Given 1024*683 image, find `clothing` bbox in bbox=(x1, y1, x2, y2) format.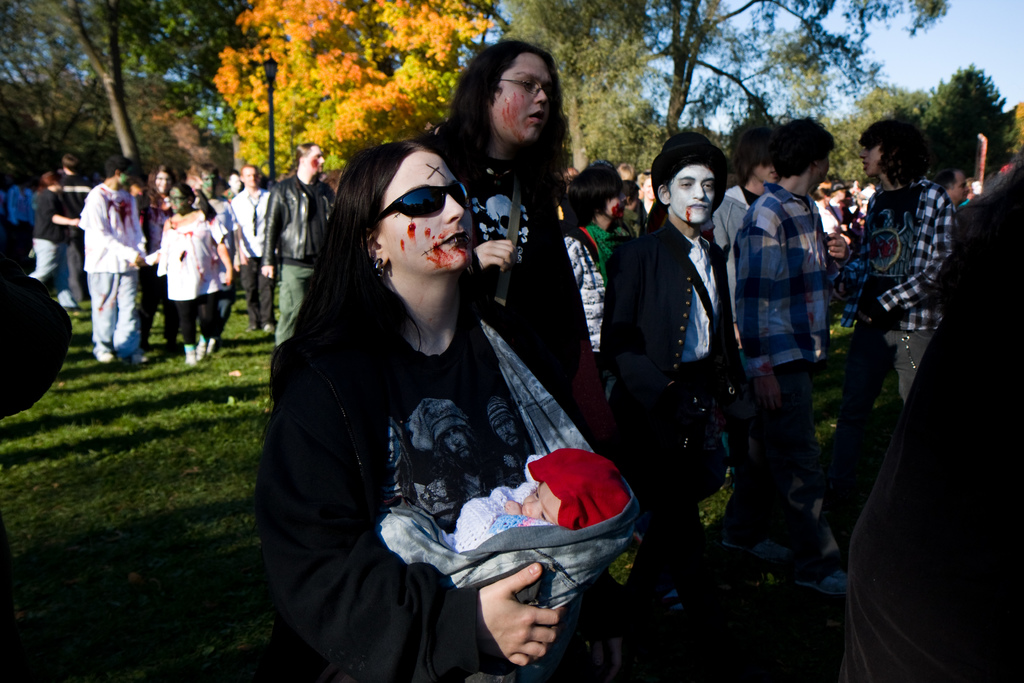
bbox=(834, 184, 972, 329).
